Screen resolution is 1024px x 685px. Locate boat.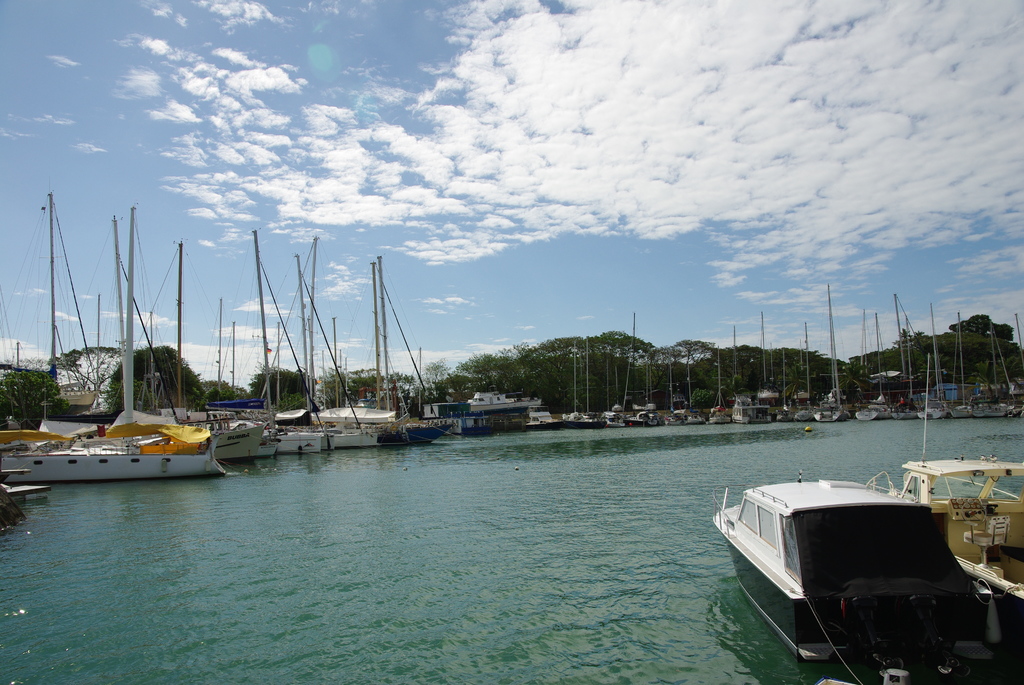
region(708, 348, 729, 423).
